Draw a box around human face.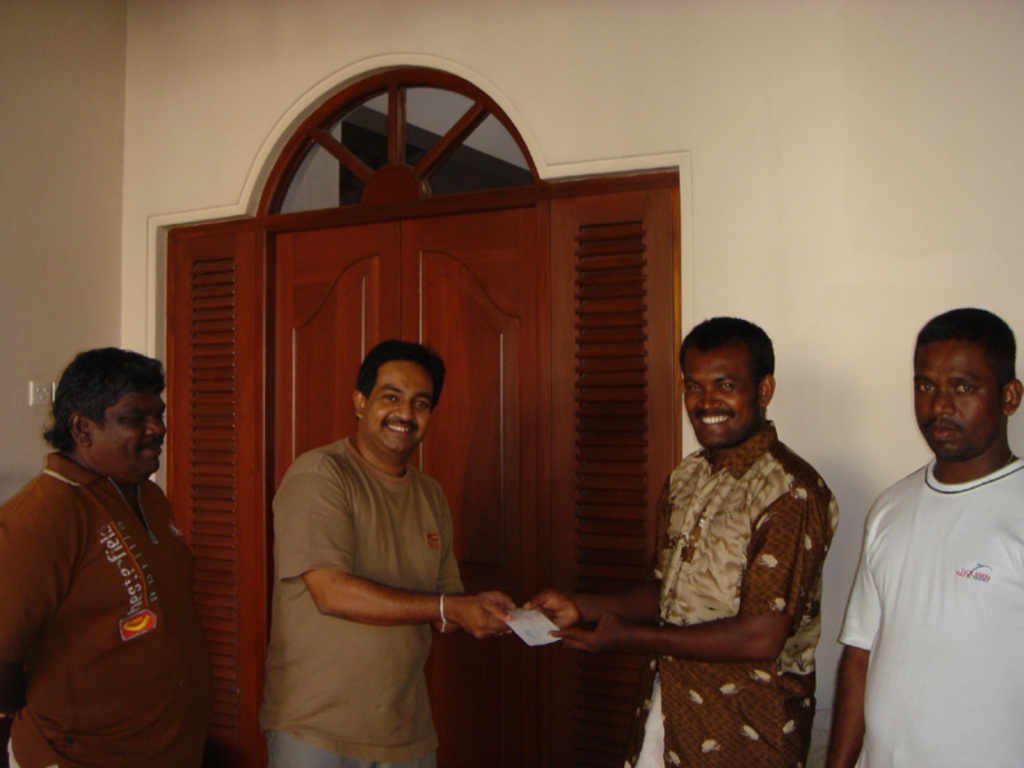
{"left": 364, "top": 362, "right": 439, "bottom": 453}.
